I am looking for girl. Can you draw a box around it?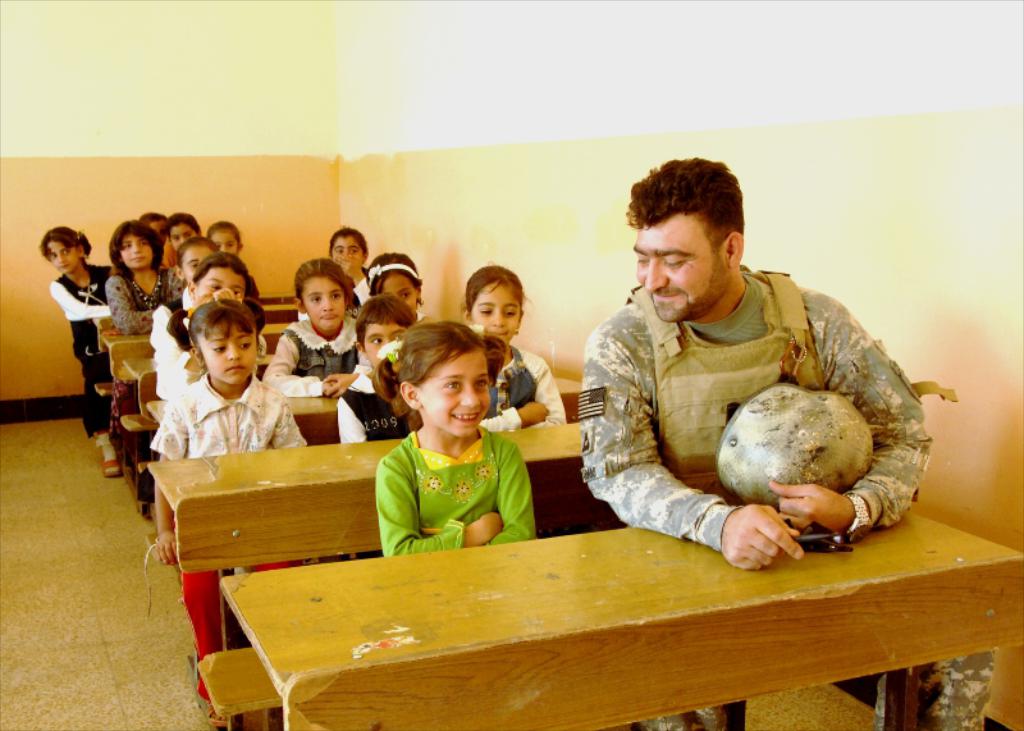
Sure, the bounding box is rect(155, 253, 248, 393).
